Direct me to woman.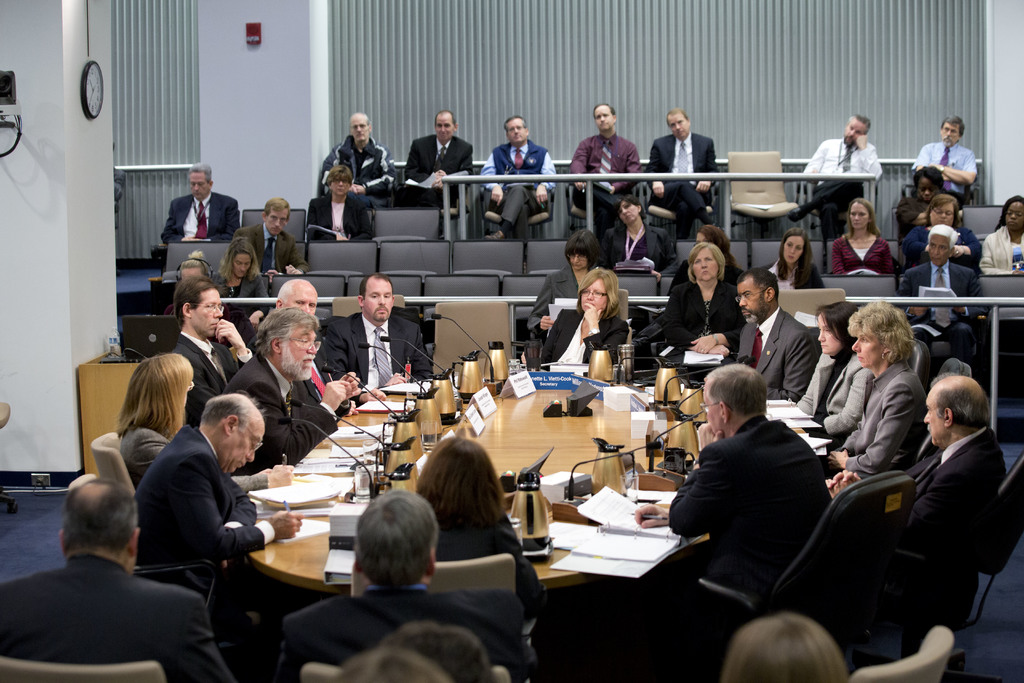
Direction: 757,227,831,289.
